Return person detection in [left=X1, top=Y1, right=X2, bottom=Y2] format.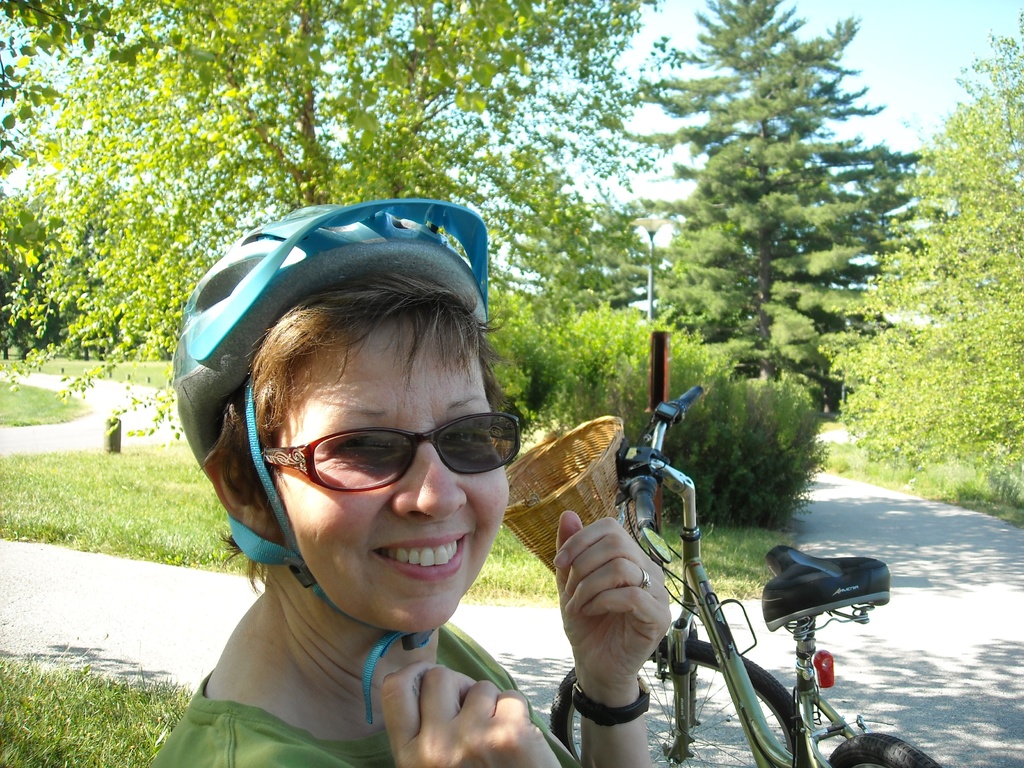
[left=154, top=198, right=675, bottom=767].
